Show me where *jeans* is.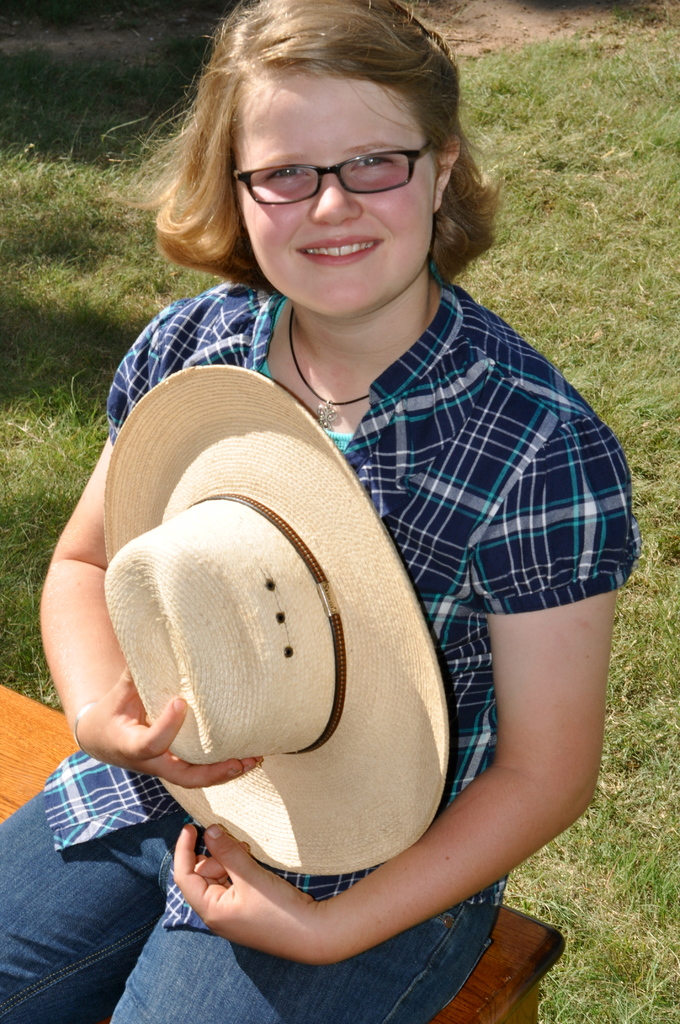
*jeans* is at x1=0 y1=785 x2=499 y2=1023.
